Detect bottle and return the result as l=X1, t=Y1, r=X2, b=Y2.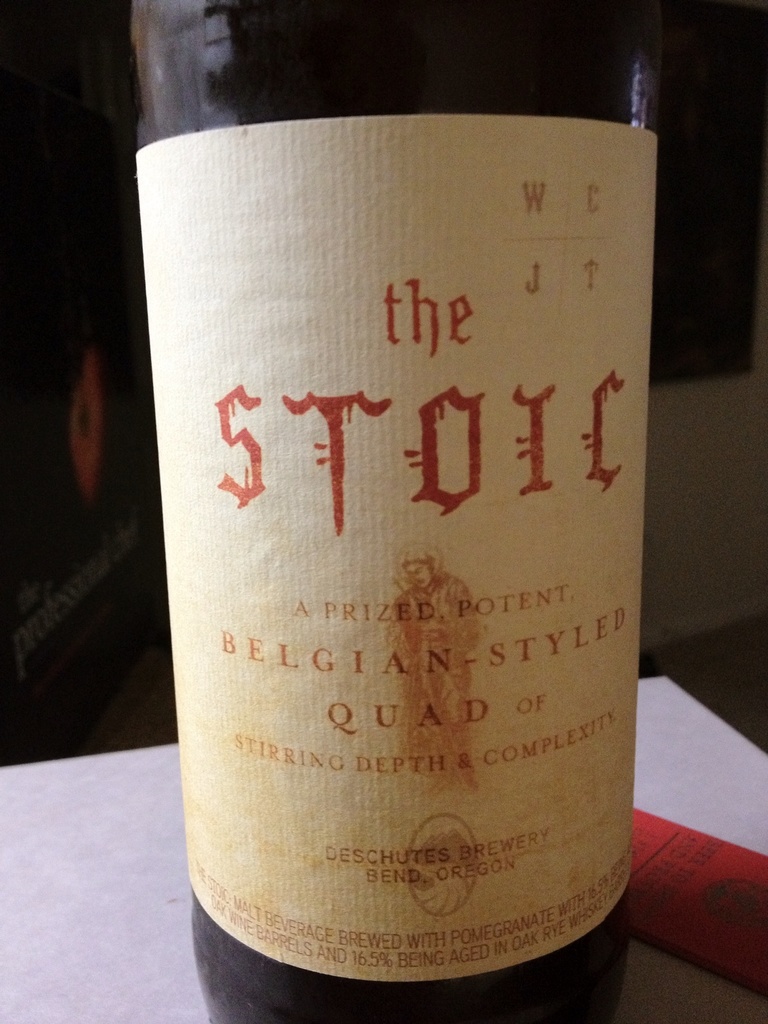
l=127, t=42, r=666, b=997.
